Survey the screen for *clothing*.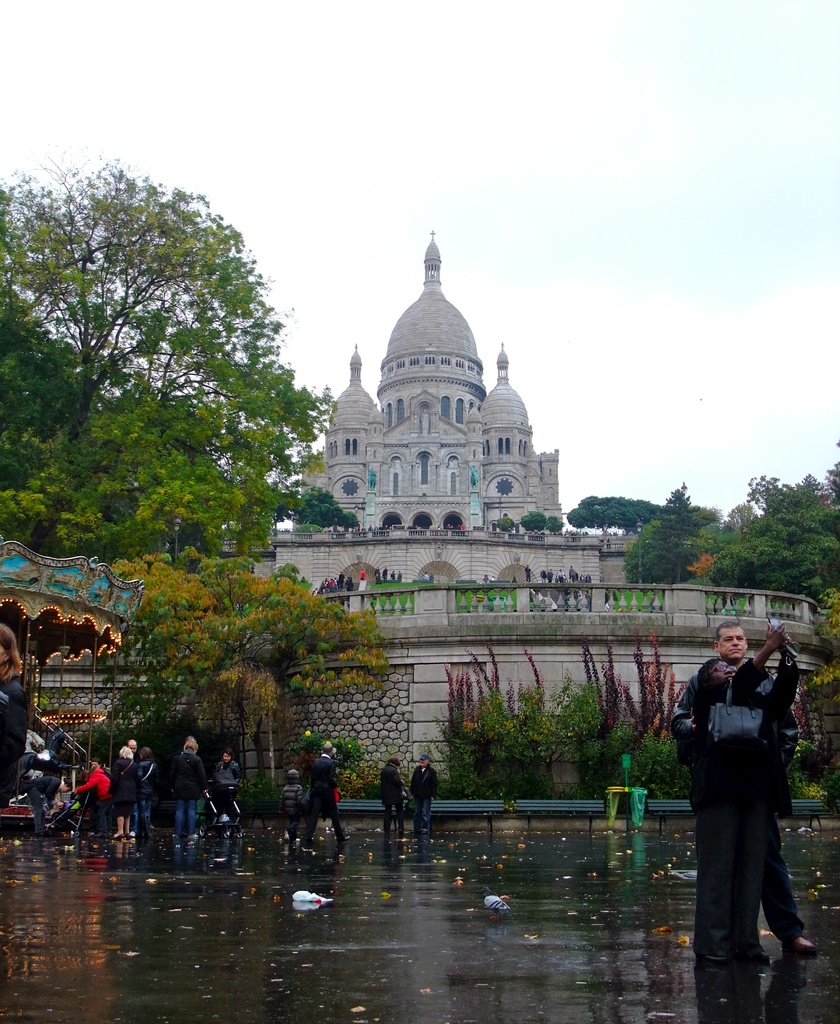
Survey found: bbox=(410, 765, 444, 850).
